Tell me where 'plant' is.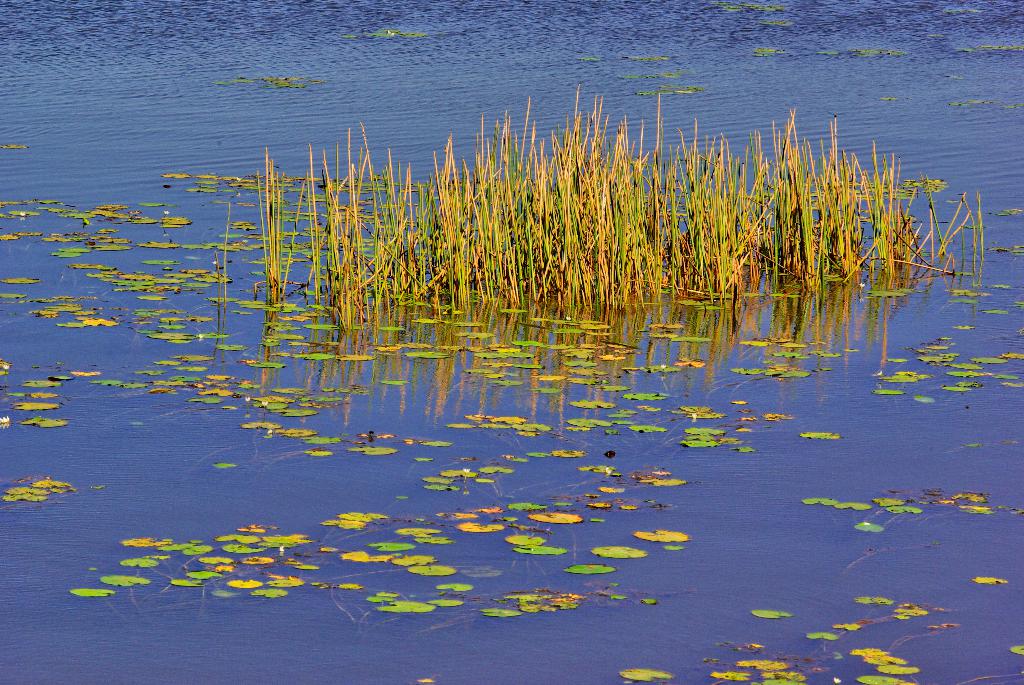
'plant' is at region(629, 75, 701, 97).
